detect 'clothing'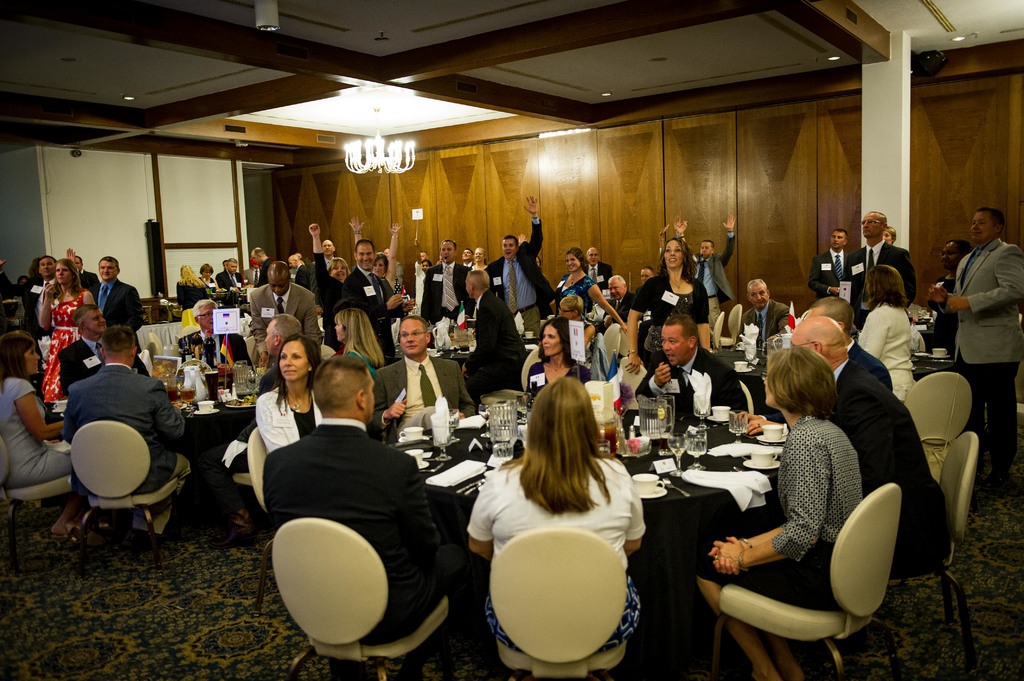
locate(295, 261, 310, 289)
